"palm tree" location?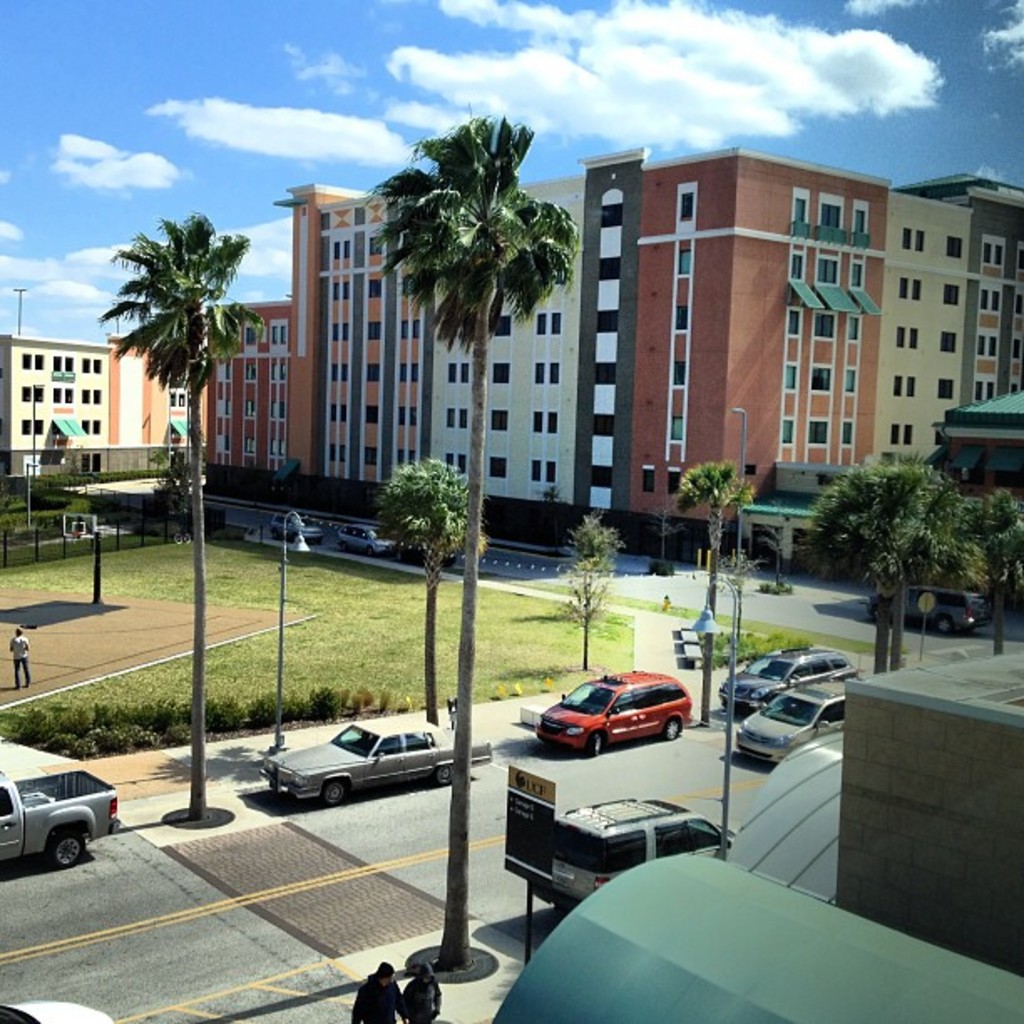
box(671, 489, 758, 699)
